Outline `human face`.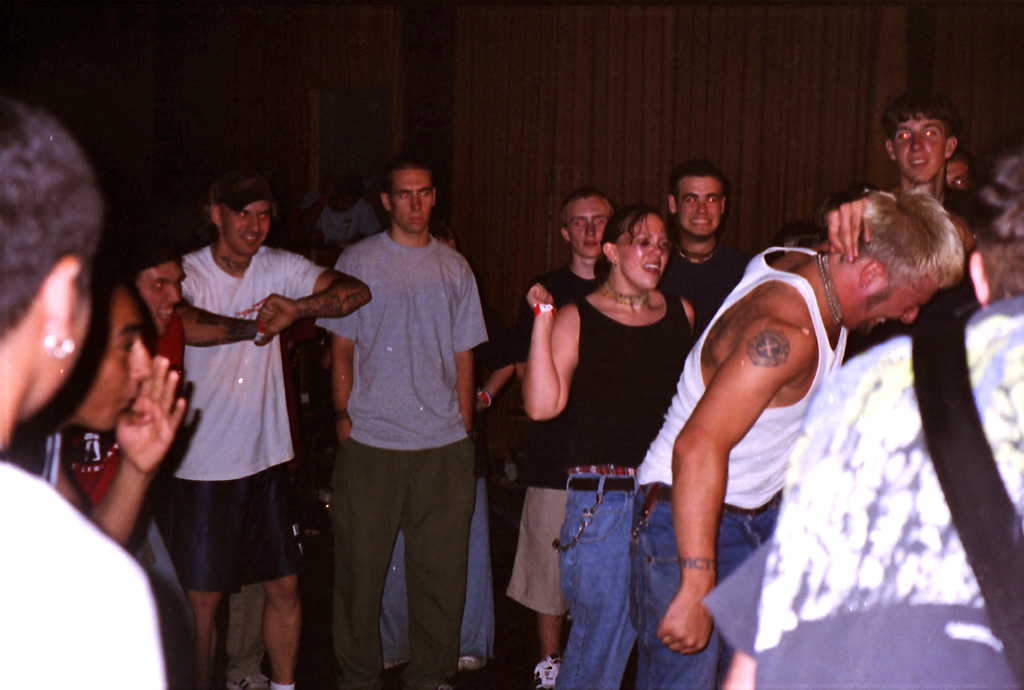
Outline: [564, 197, 612, 260].
